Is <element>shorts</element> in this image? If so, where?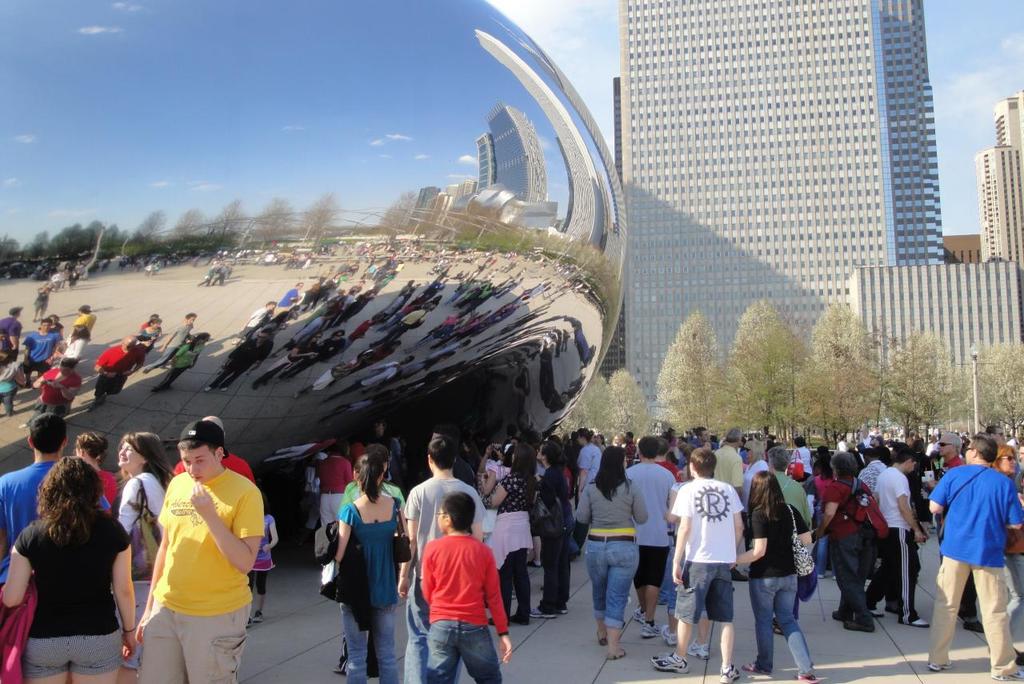
Yes, at bbox=[138, 603, 251, 683].
